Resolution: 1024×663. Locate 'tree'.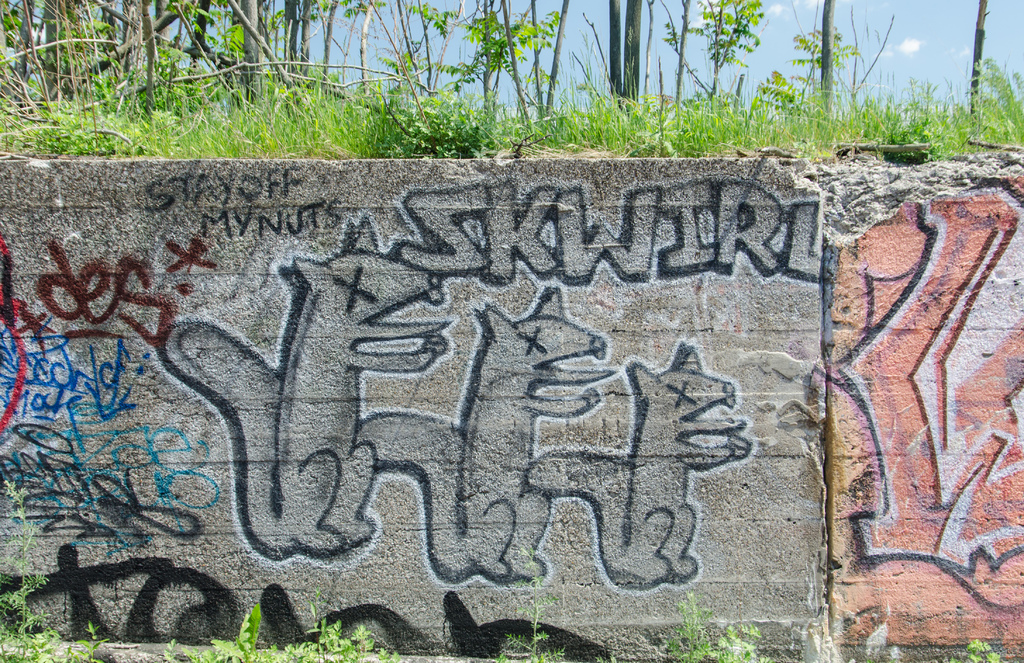
region(819, 0, 834, 113).
